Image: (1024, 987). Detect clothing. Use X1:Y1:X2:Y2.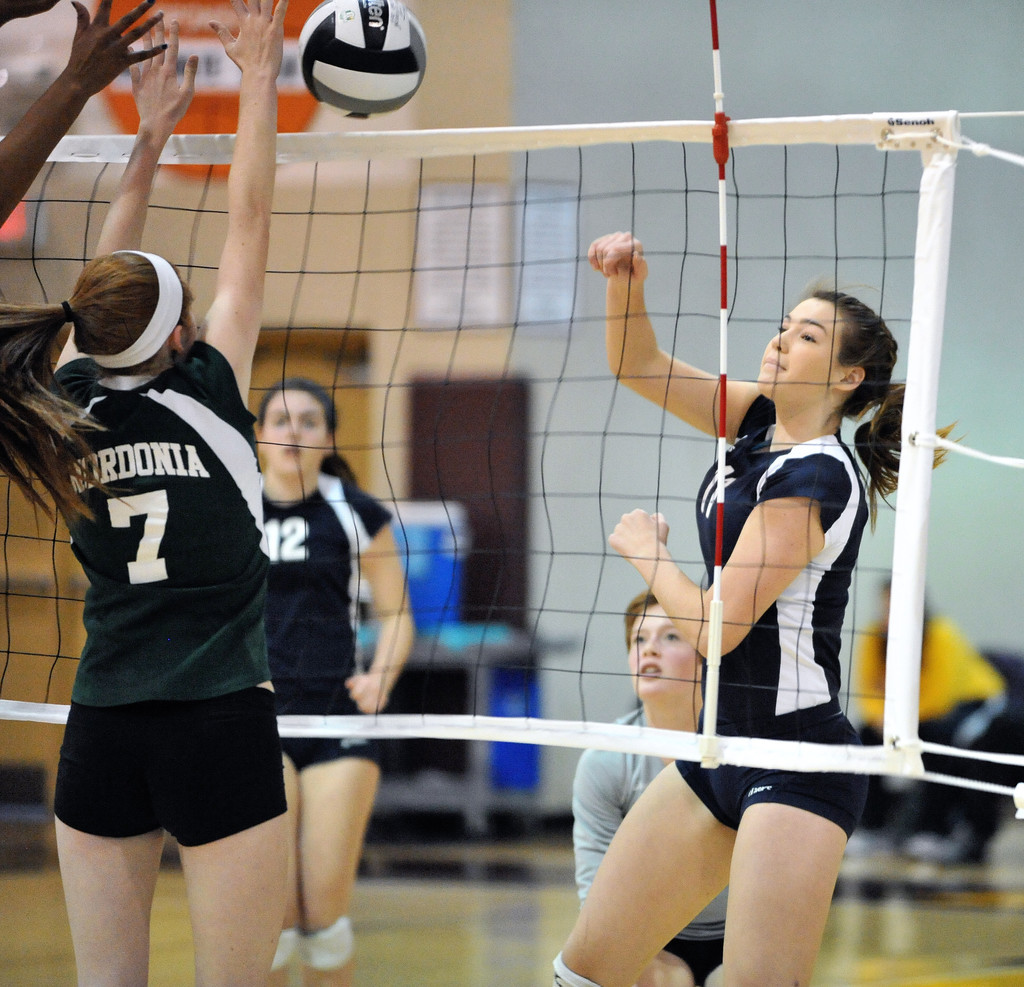
566:696:728:986.
